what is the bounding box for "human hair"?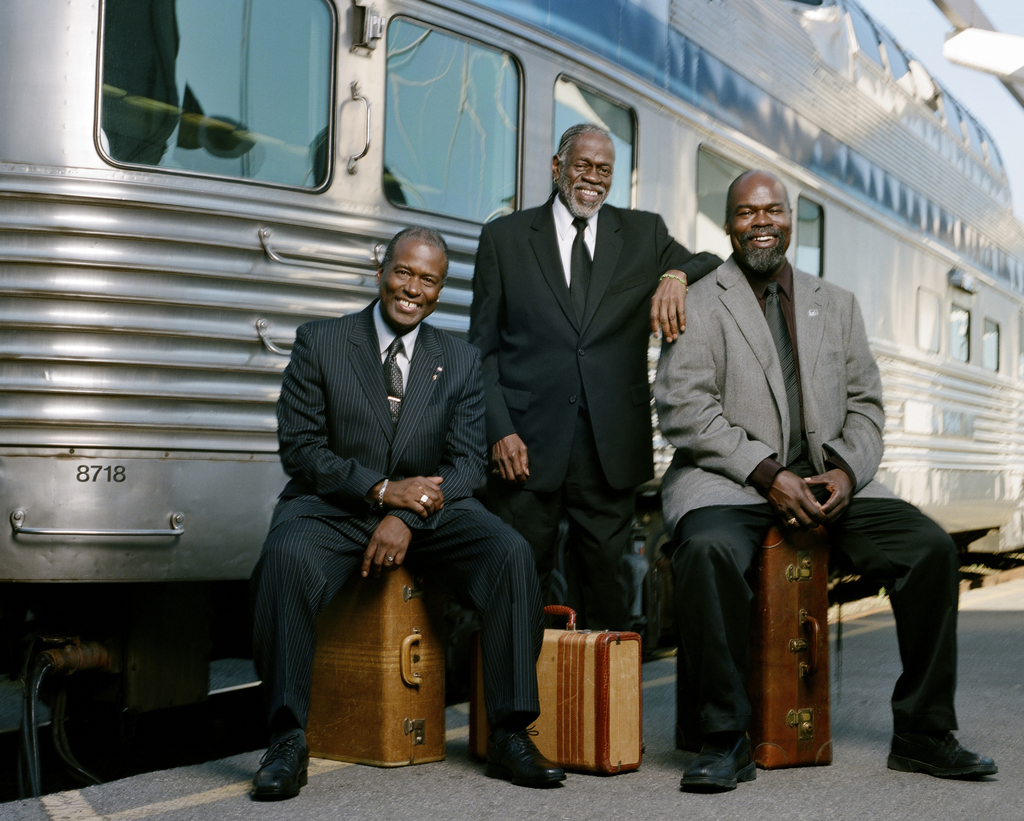
x1=380 y1=224 x2=449 y2=289.
